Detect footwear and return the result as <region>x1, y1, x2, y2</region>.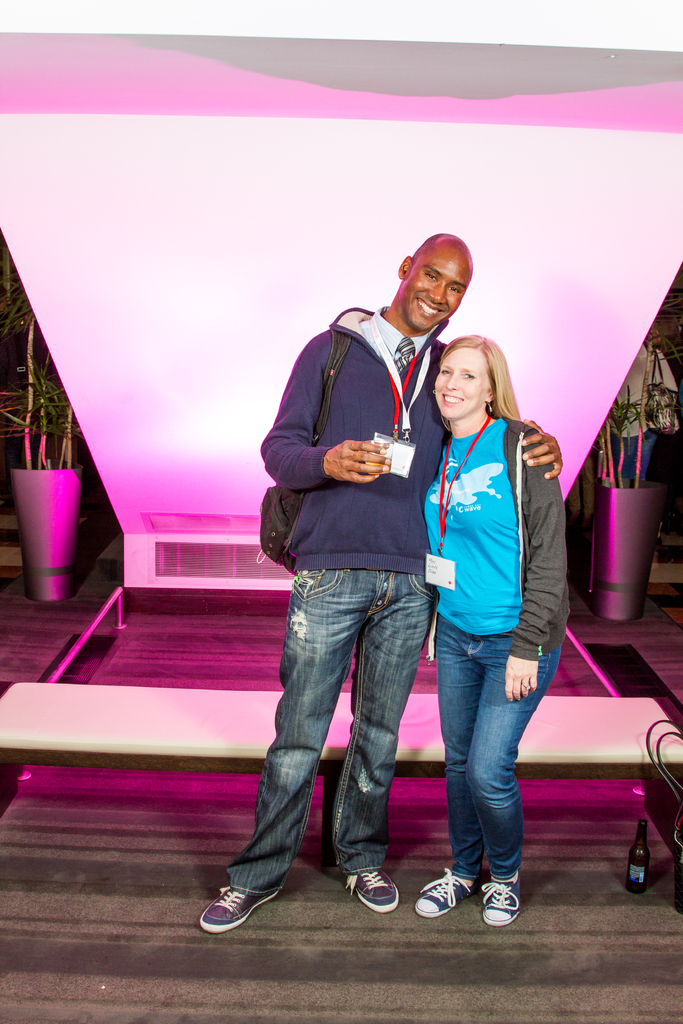
<region>207, 881, 292, 941</region>.
